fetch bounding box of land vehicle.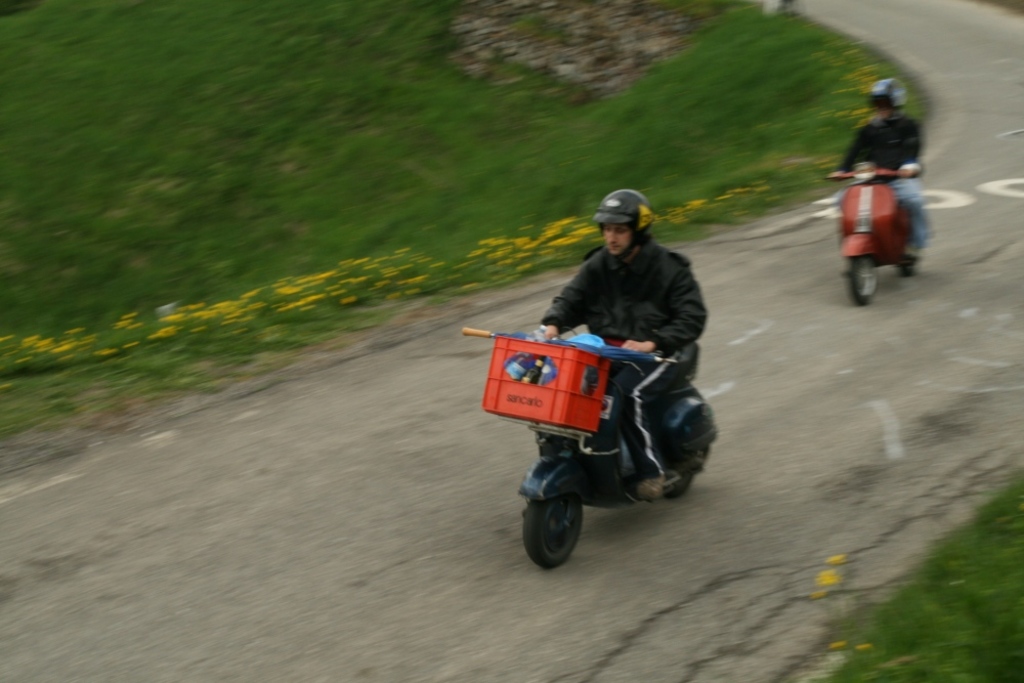
Bbox: select_region(480, 318, 720, 564).
